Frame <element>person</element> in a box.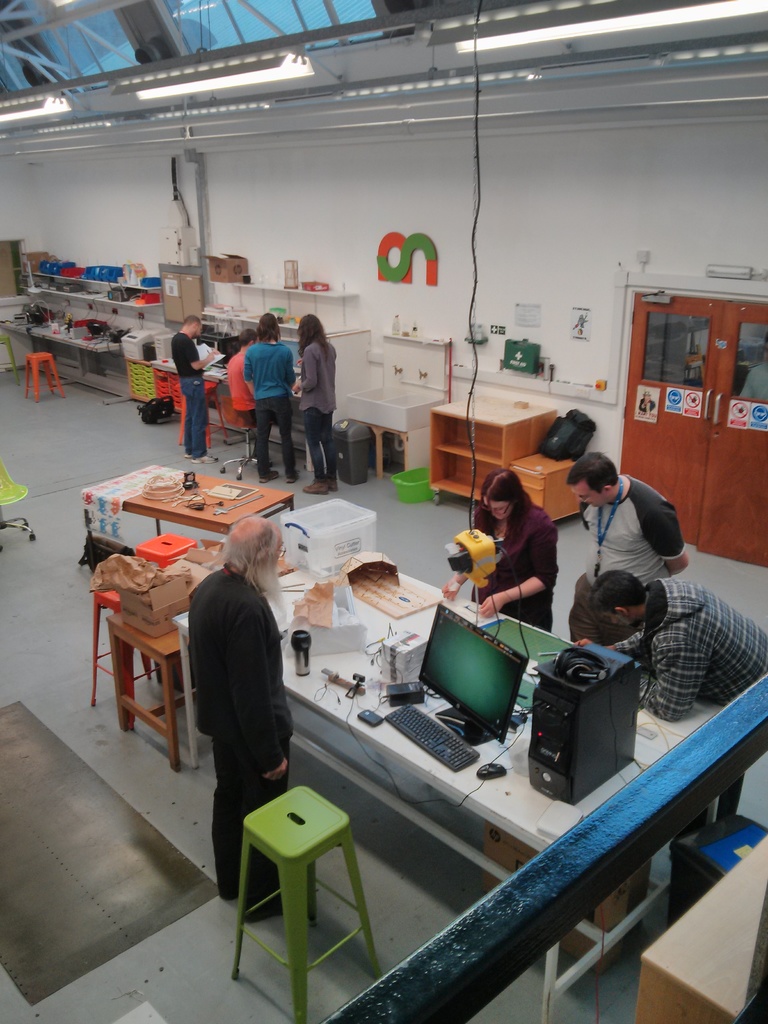
bbox=[230, 295, 316, 476].
